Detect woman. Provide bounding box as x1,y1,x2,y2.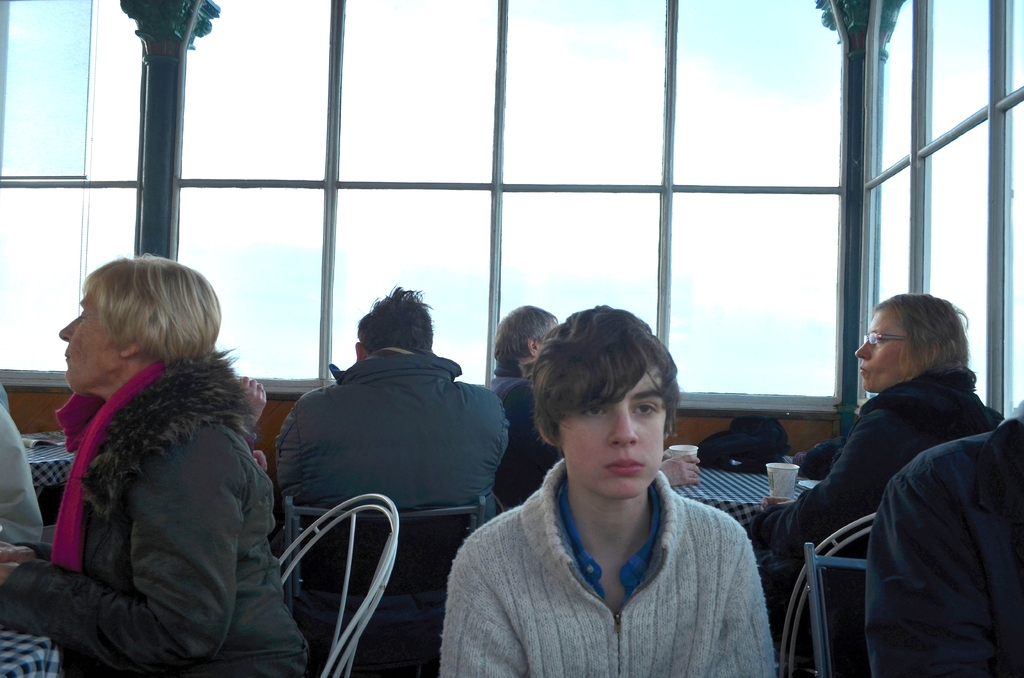
0,261,303,677.
